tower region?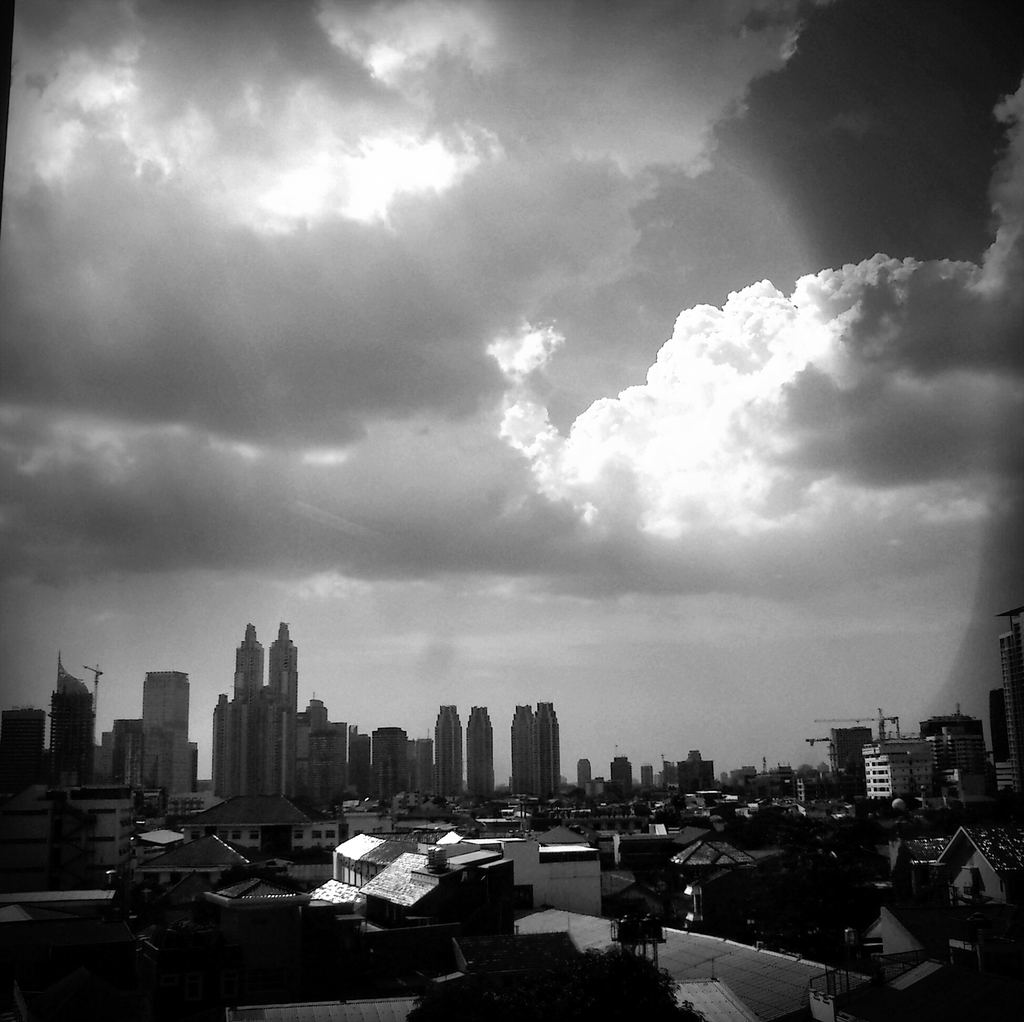
[576, 756, 588, 806]
